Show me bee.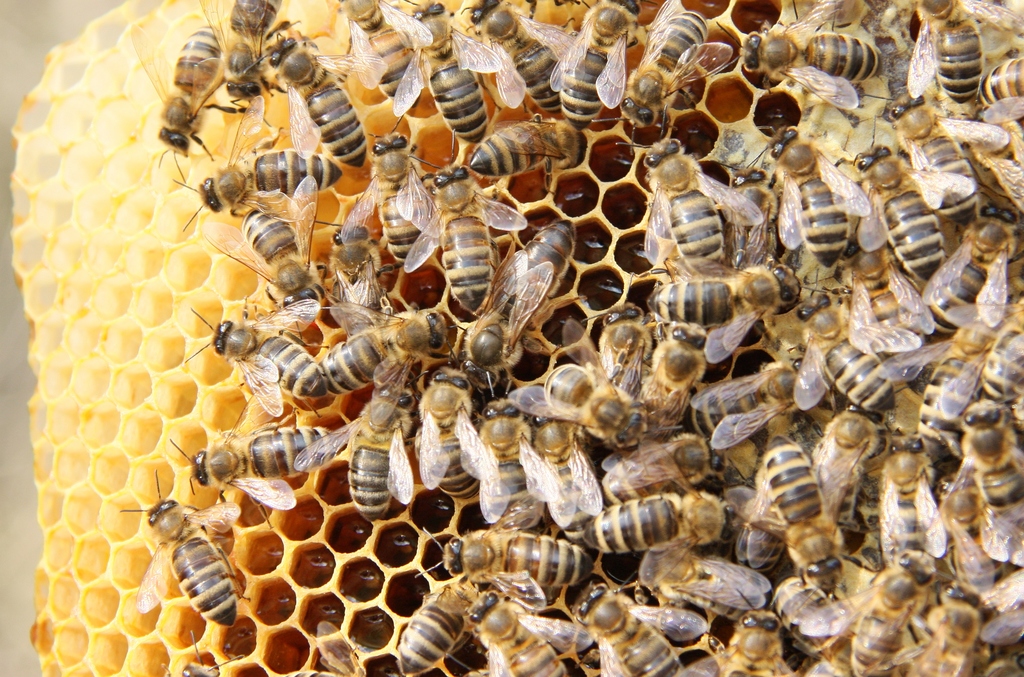
bee is here: bbox=(333, 0, 433, 119).
